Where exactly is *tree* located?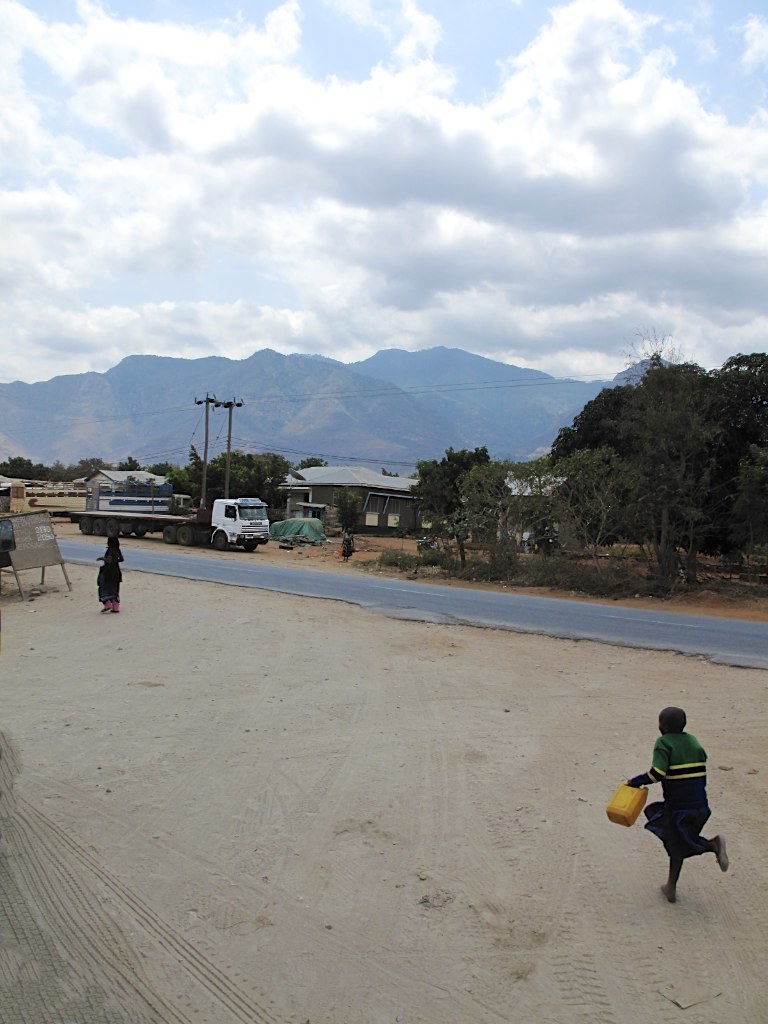
Its bounding box is 330, 488, 380, 533.
